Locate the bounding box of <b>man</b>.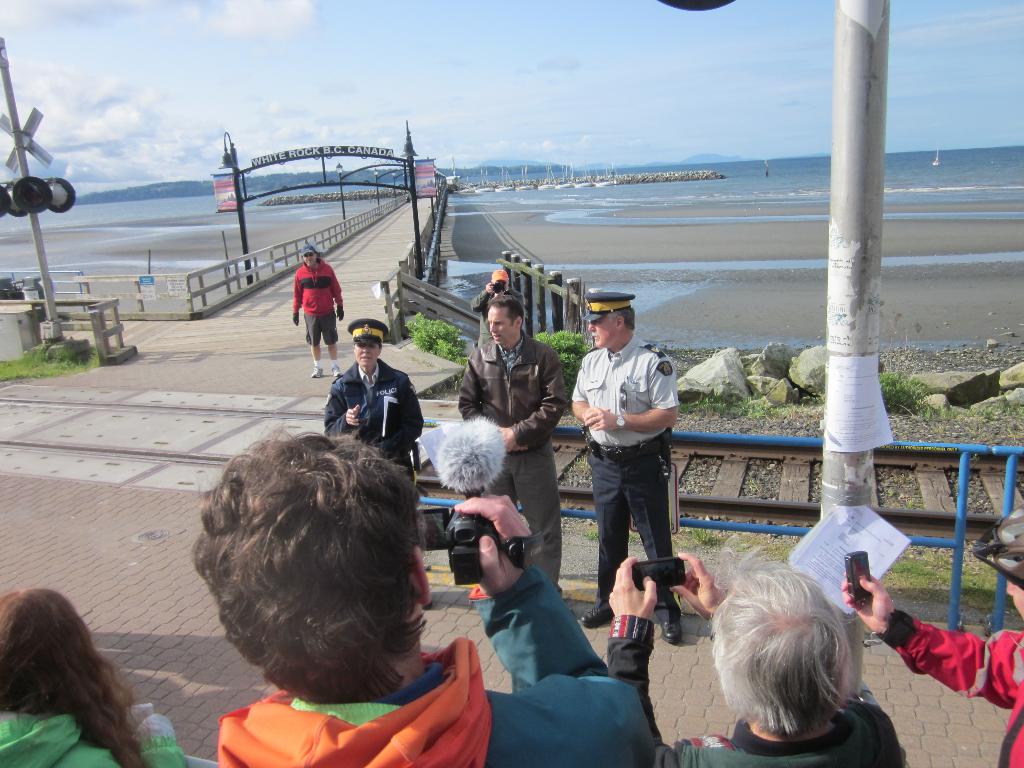
Bounding box: l=565, t=286, r=689, b=650.
